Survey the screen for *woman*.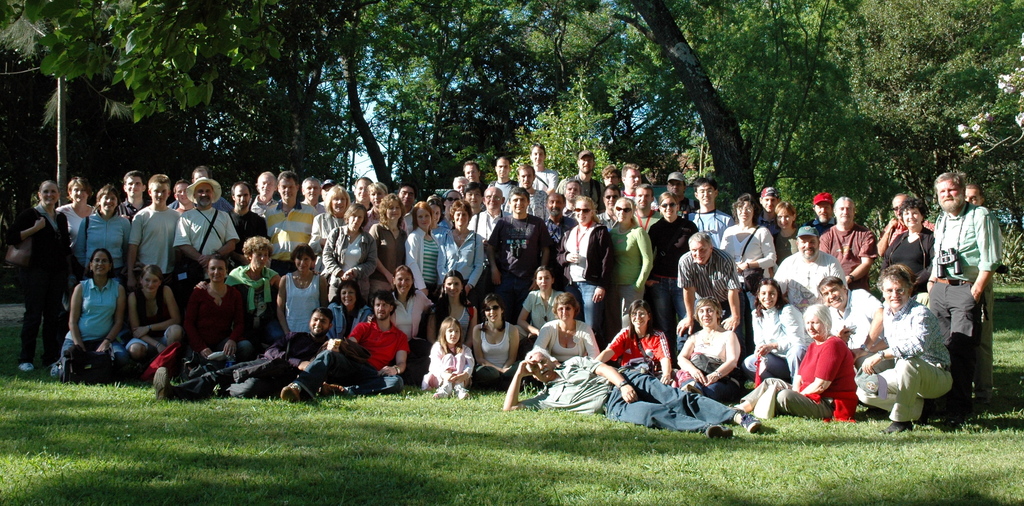
Survey found: select_region(441, 183, 467, 238).
